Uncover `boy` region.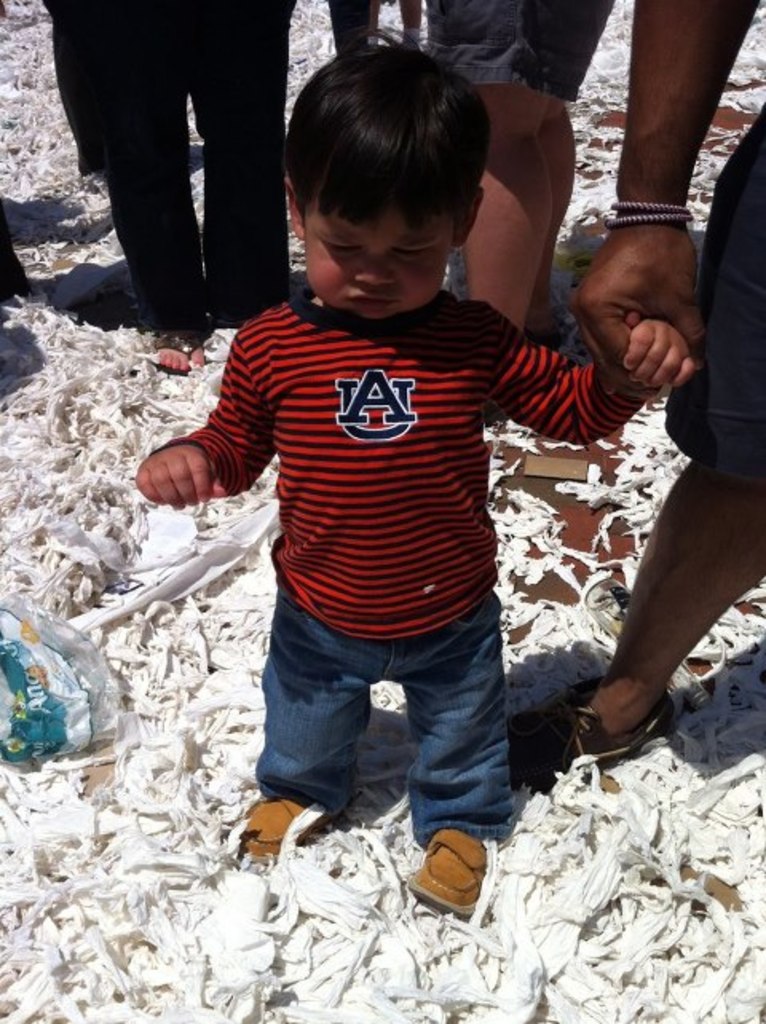
Uncovered: [x1=140, y1=51, x2=630, y2=904].
